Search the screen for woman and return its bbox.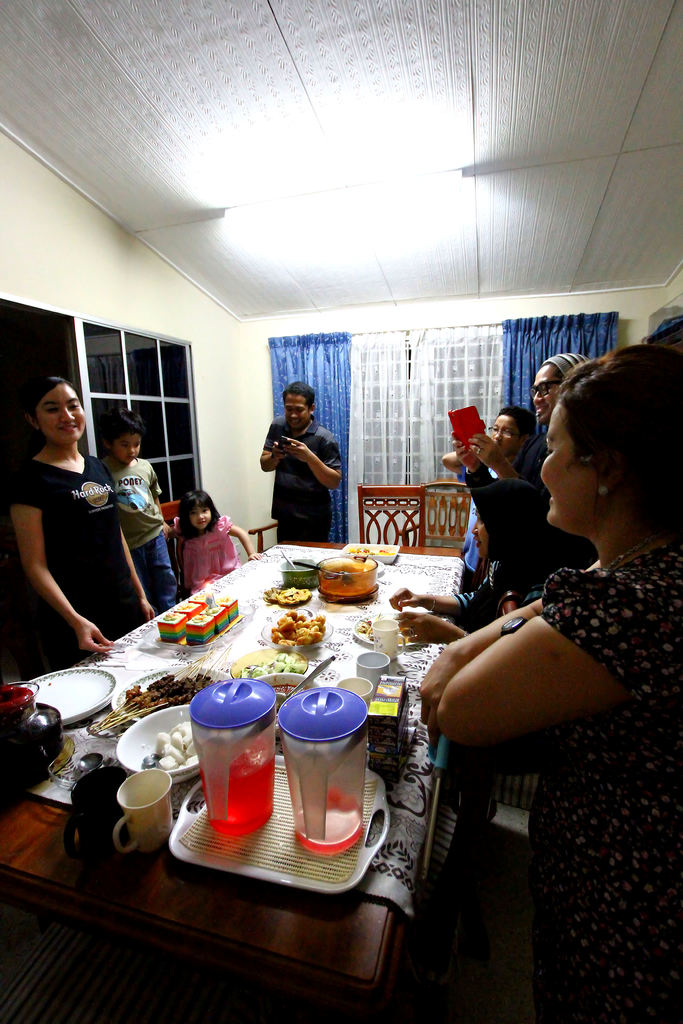
Found: 11 360 139 671.
